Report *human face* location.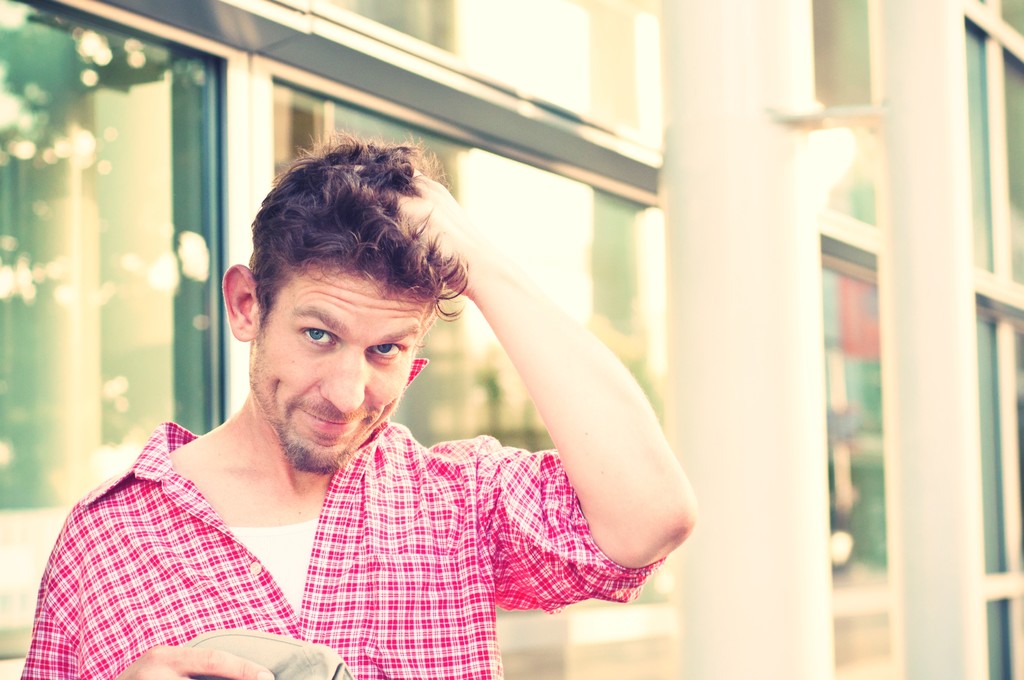
Report: <region>248, 249, 447, 473</region>.
